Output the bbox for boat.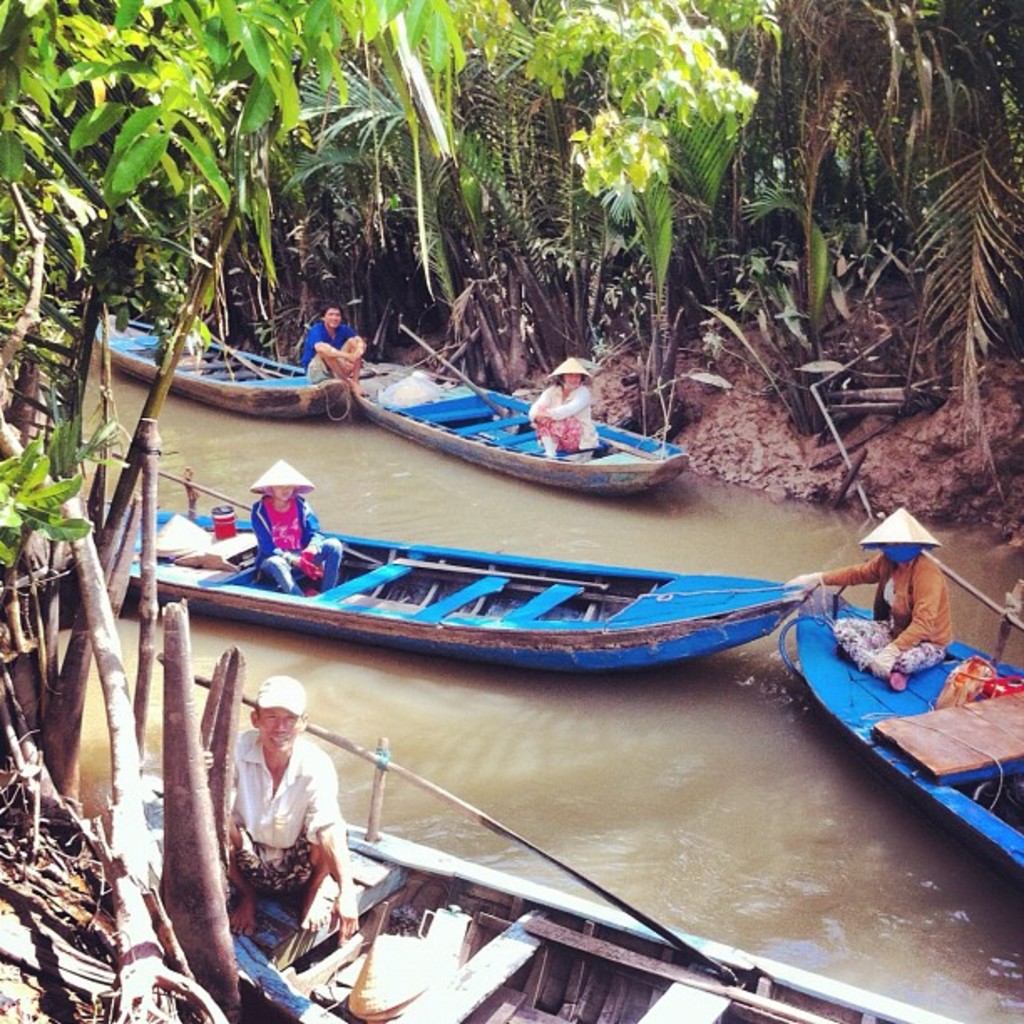
(x1=104, y1=766, x2=977, y2=1022).
